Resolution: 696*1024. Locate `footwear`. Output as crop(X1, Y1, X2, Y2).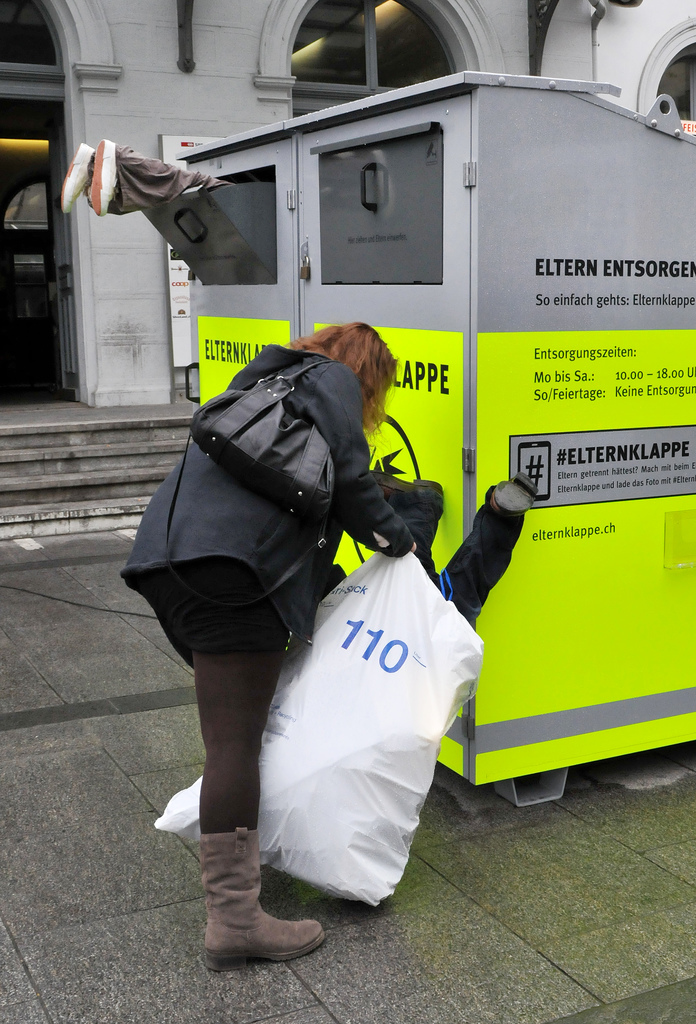
crop(188, 846, 325, 978).
